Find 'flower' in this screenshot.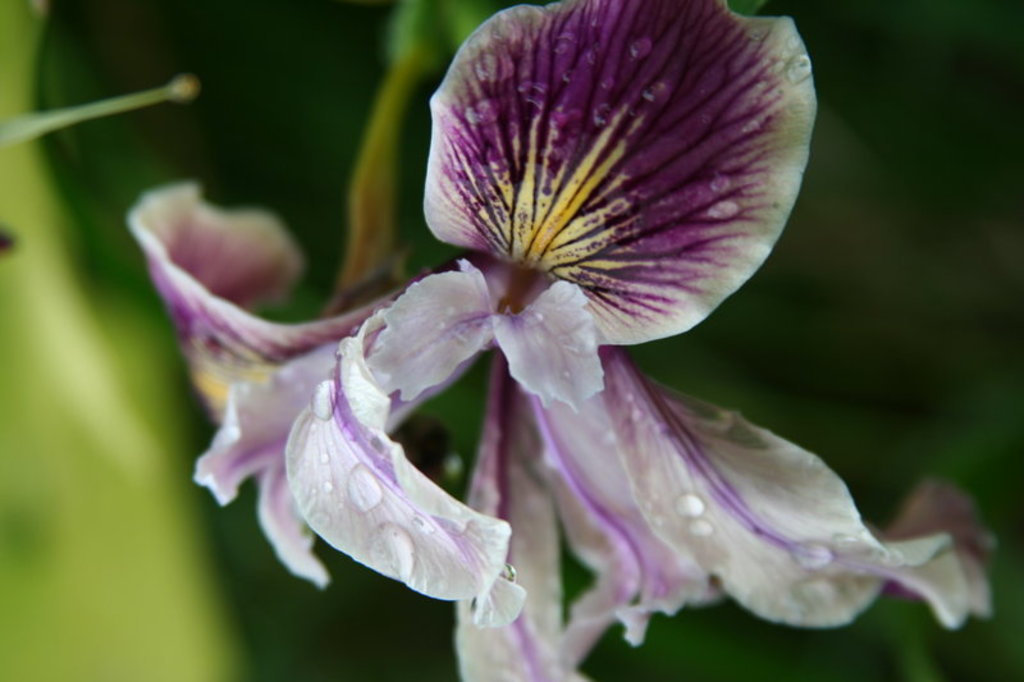
The bounding box for 'flower' is <bbox>161, 0, 968, 681</bbox>.
